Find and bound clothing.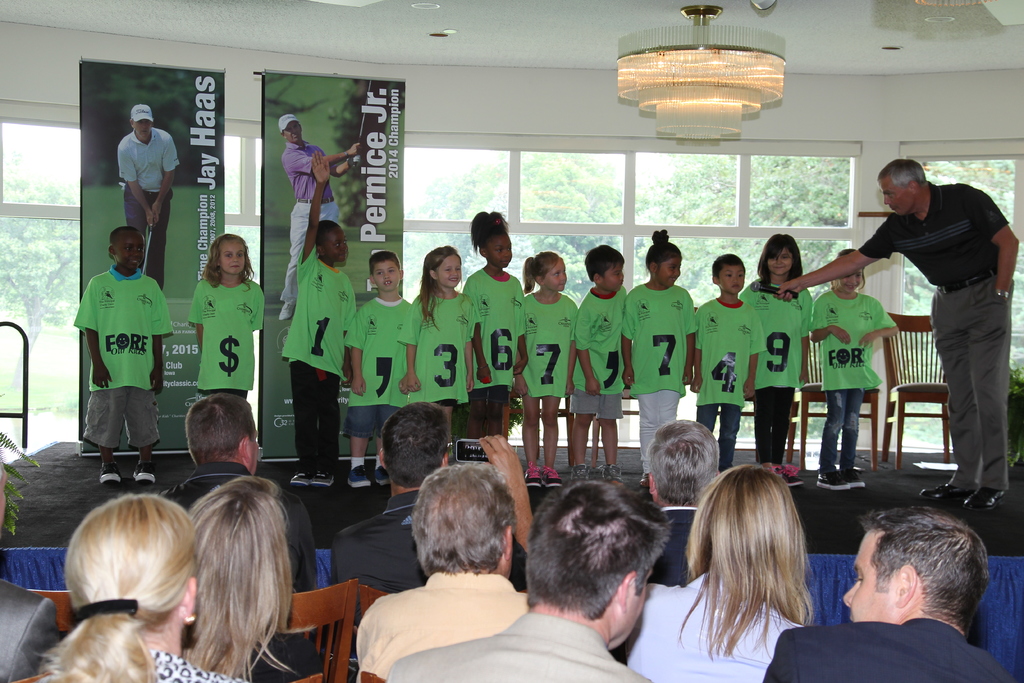
Bound: locate(119, 125, 177, 260).
